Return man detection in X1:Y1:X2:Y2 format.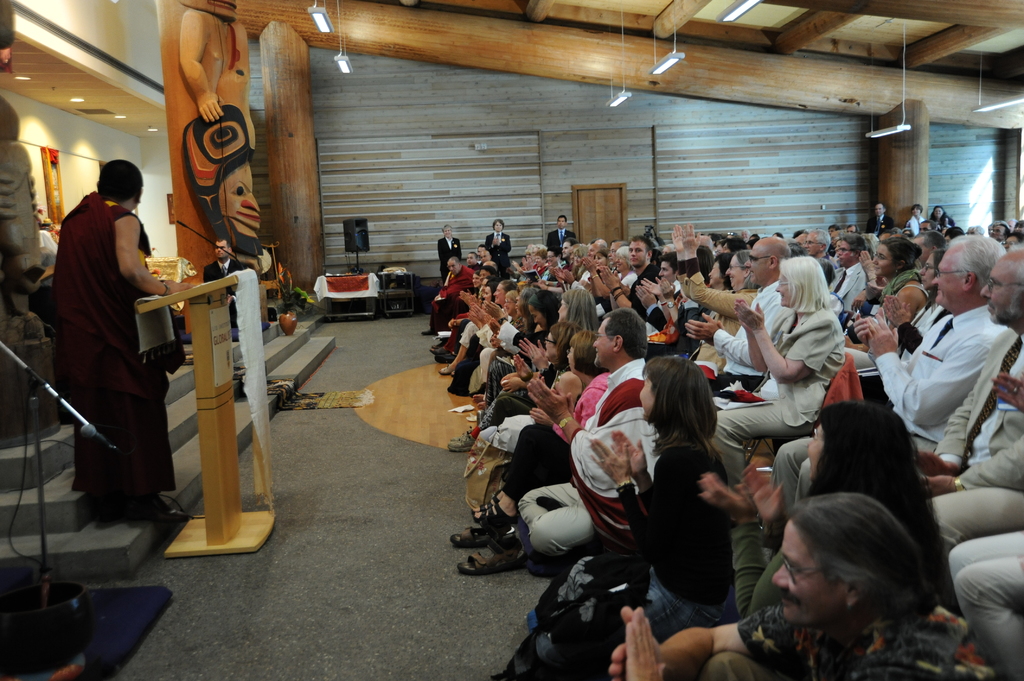
197:236:247:322.
